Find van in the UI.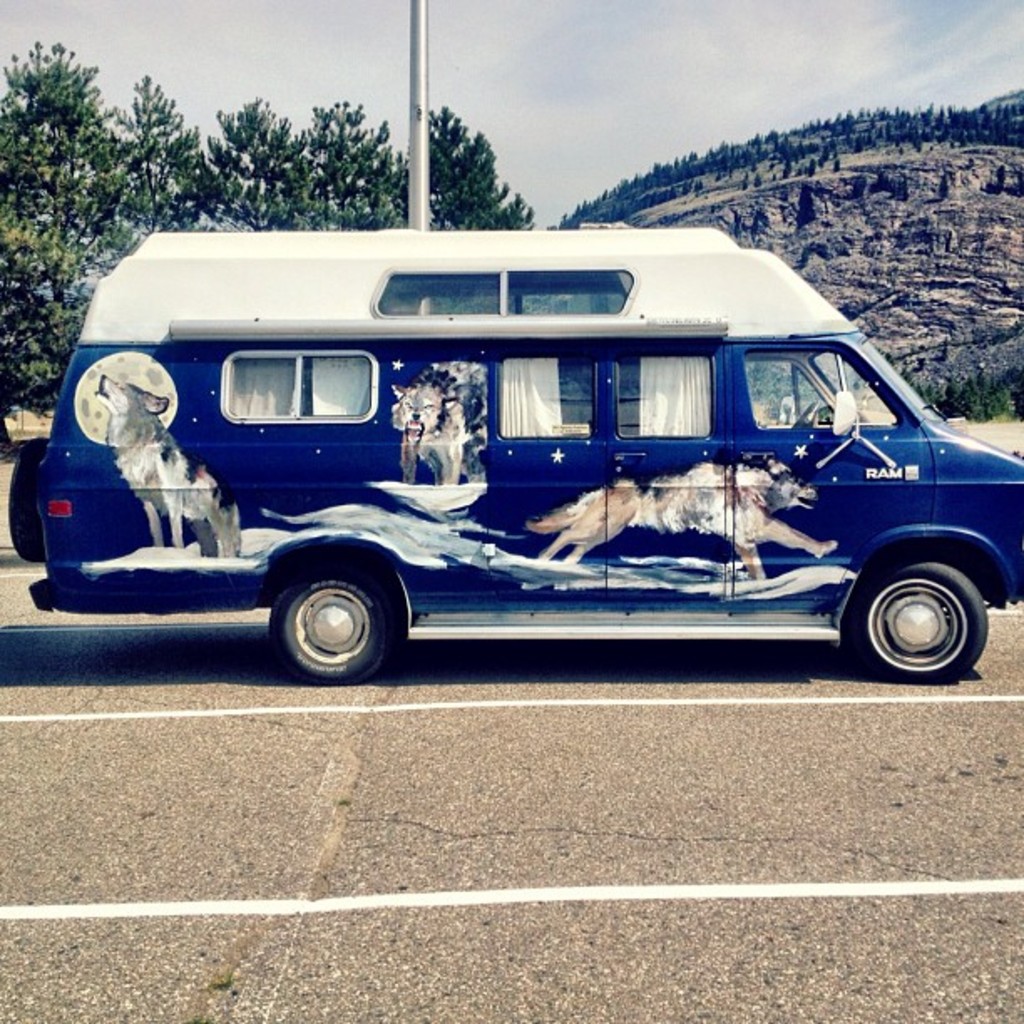
UI element at x1=3, y1=226, x2=1022, y2=686.
